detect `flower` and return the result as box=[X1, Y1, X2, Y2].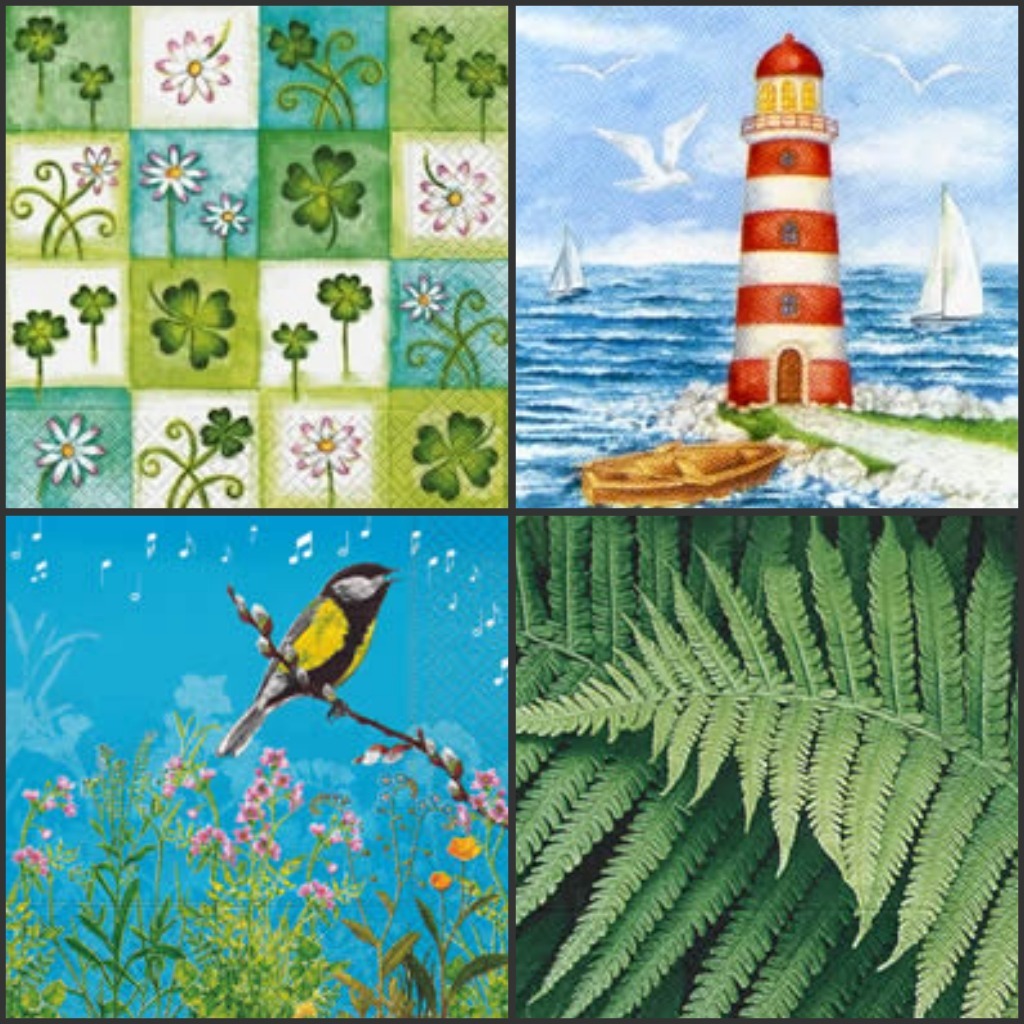
box=[272, 320, 321, 365].
